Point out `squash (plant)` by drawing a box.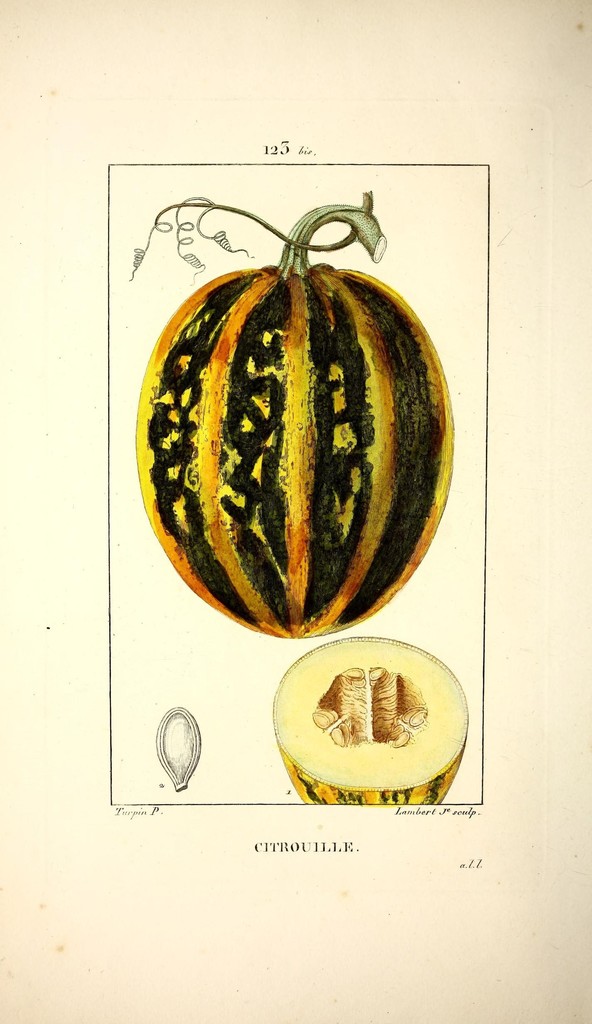
142, 214, 459, 608.
